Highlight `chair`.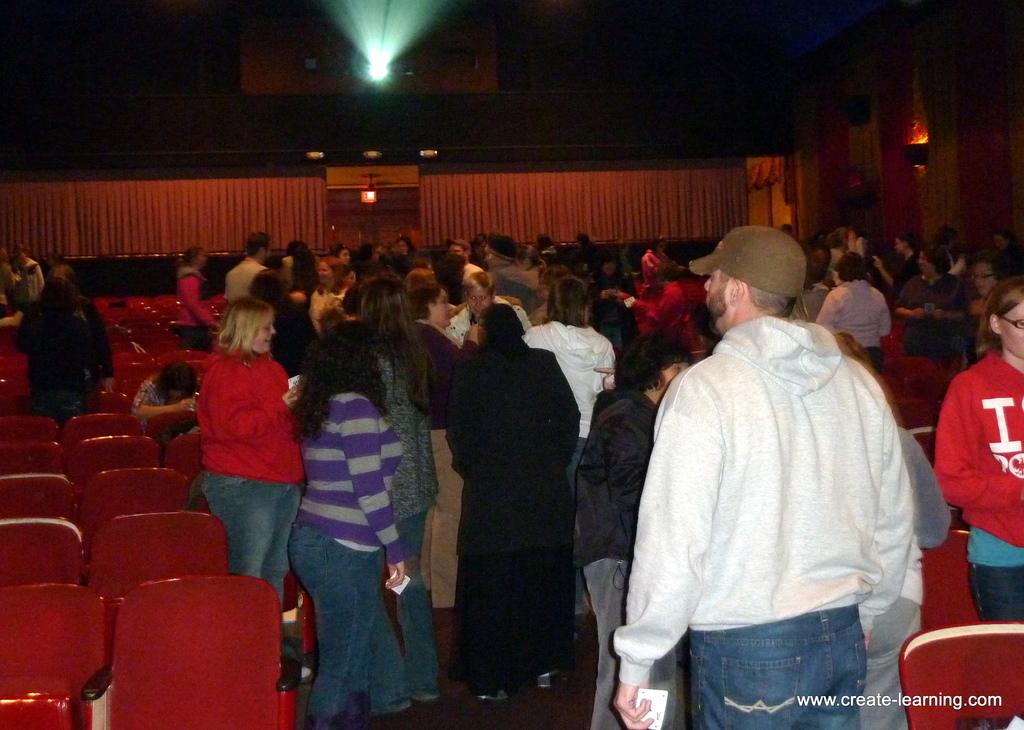
Highlighted region: left=910, top=428, right=940, bottom=466.
